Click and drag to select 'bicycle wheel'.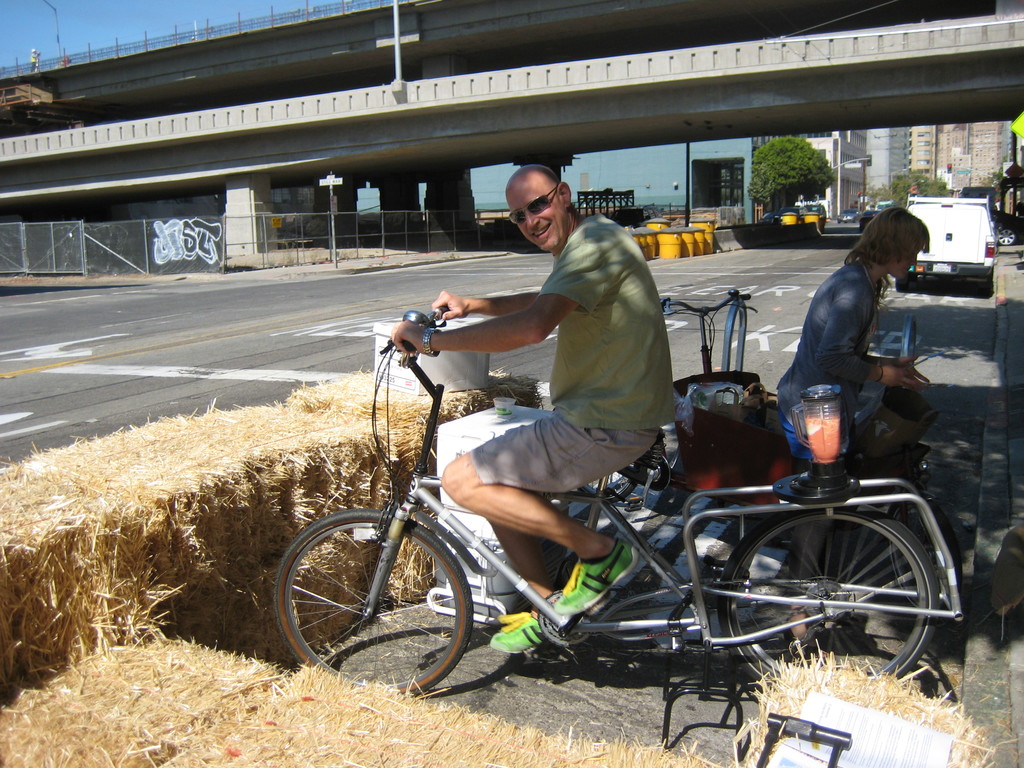
Selection: <region>275, 506, 474, 696</region>.
